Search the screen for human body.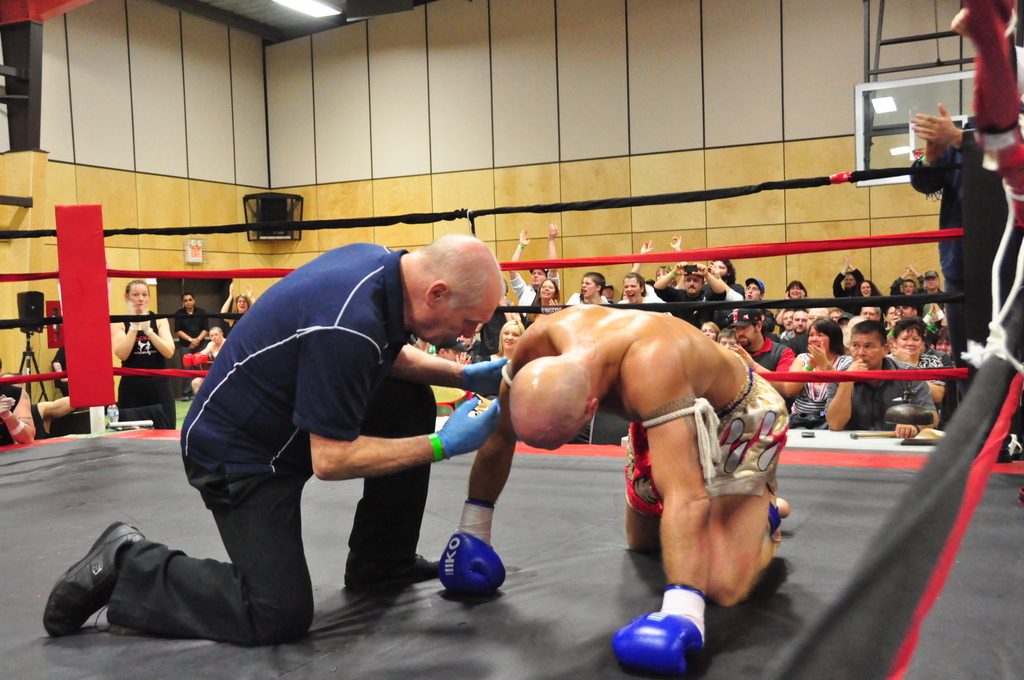
Found at BBox(906, 269, 950, 314).
